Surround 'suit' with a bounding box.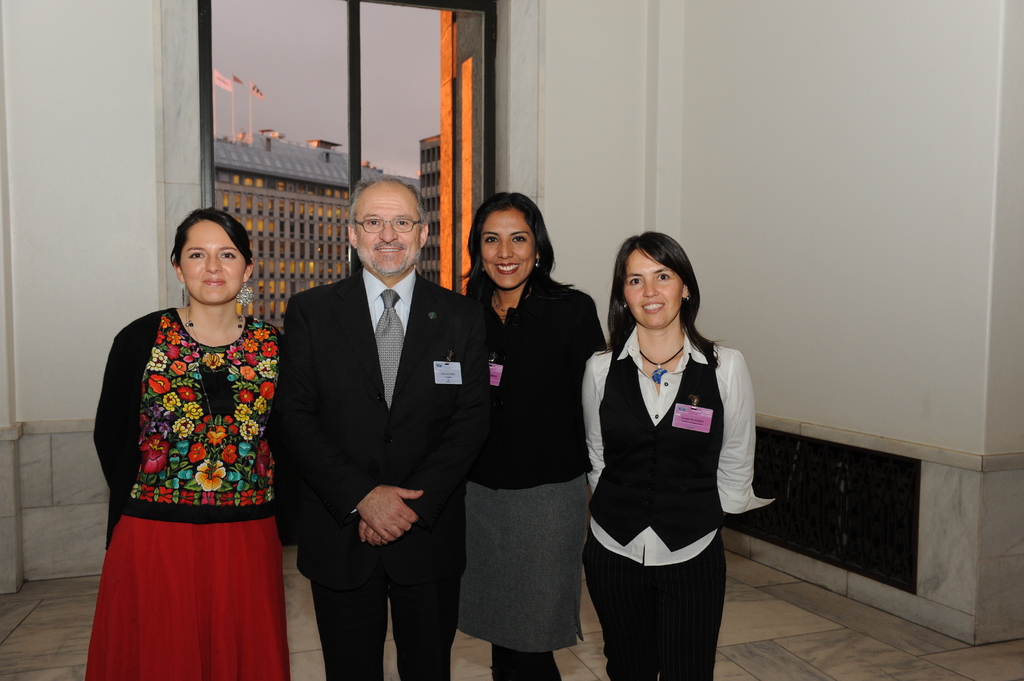
x1=274, y1=159, x2=487, y2=680.
